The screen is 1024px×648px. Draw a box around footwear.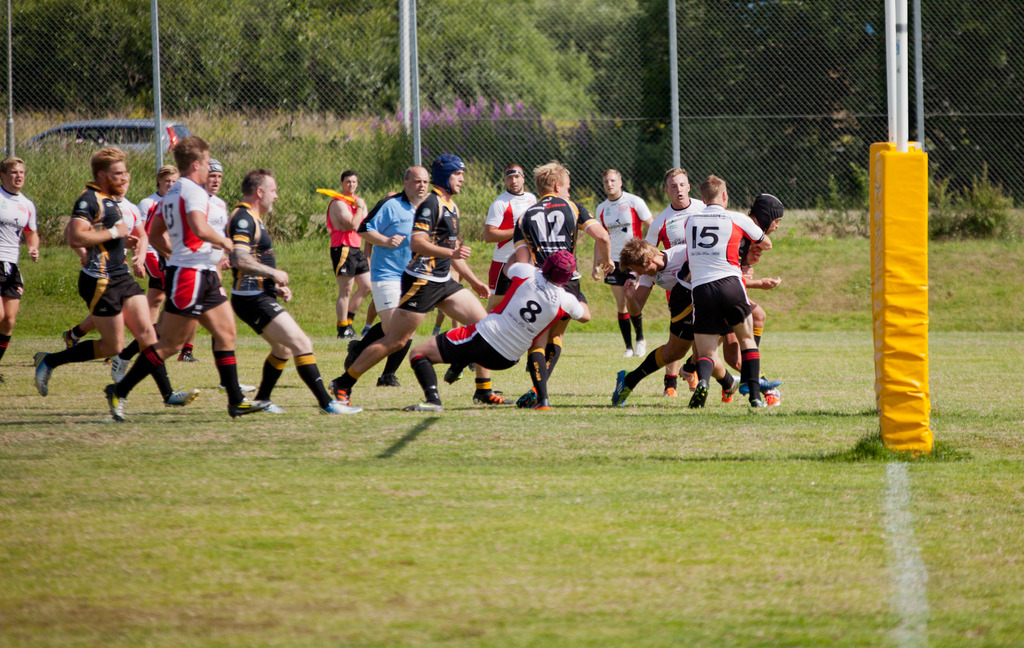
detection(510, 386, 536, 409).
